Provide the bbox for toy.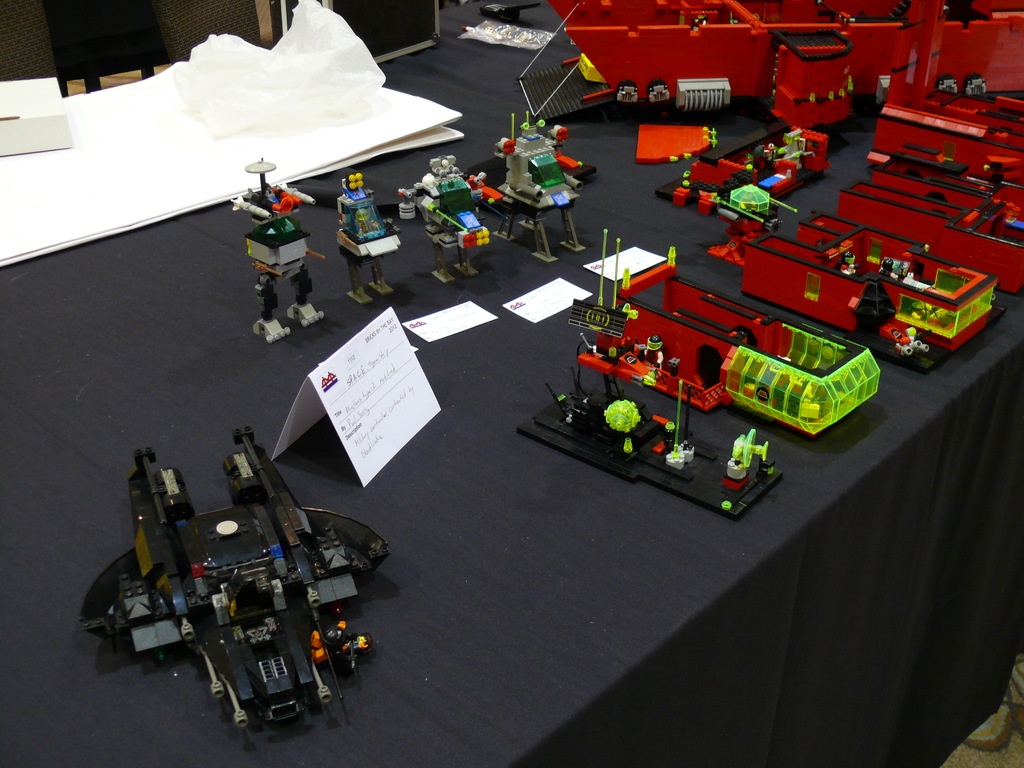
region(228, 156, 328, 340).
